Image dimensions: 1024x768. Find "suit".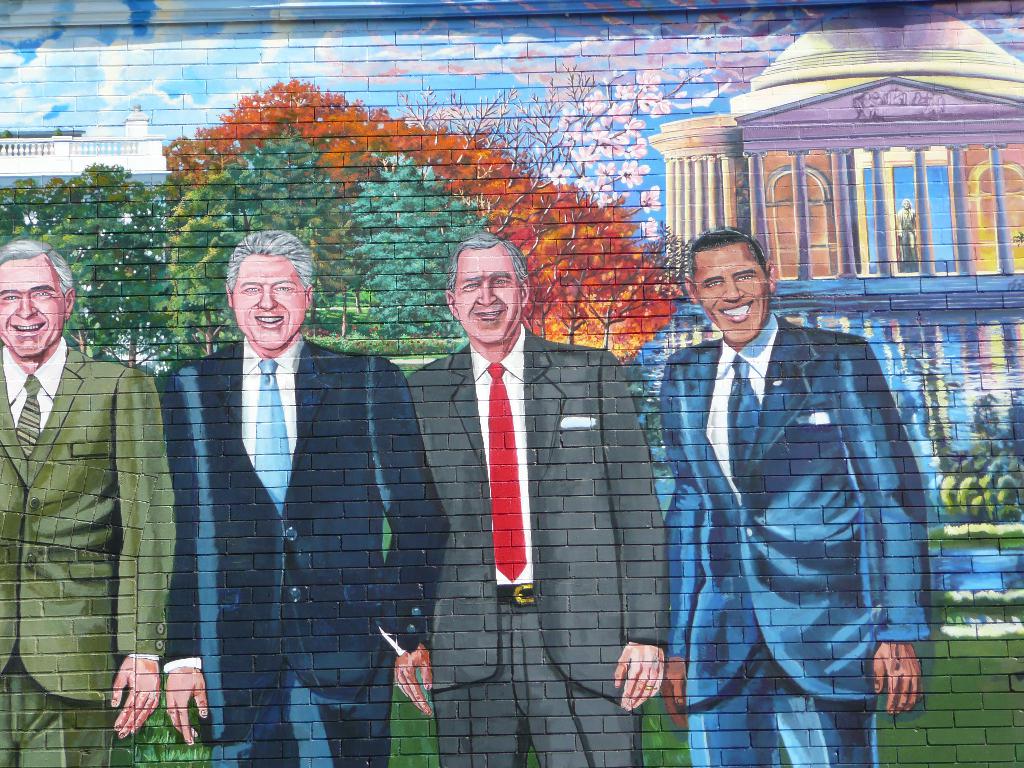
(143,234,397,756).
